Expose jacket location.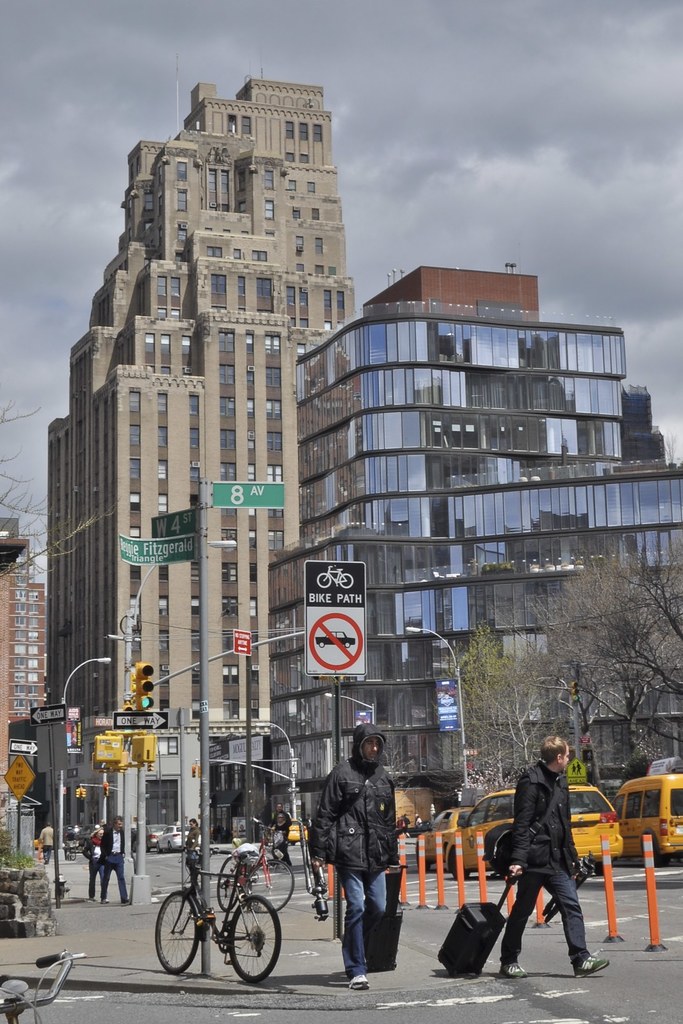
Exposed at pyautogui.locateOnScreen(311, 721, 397, 874).
